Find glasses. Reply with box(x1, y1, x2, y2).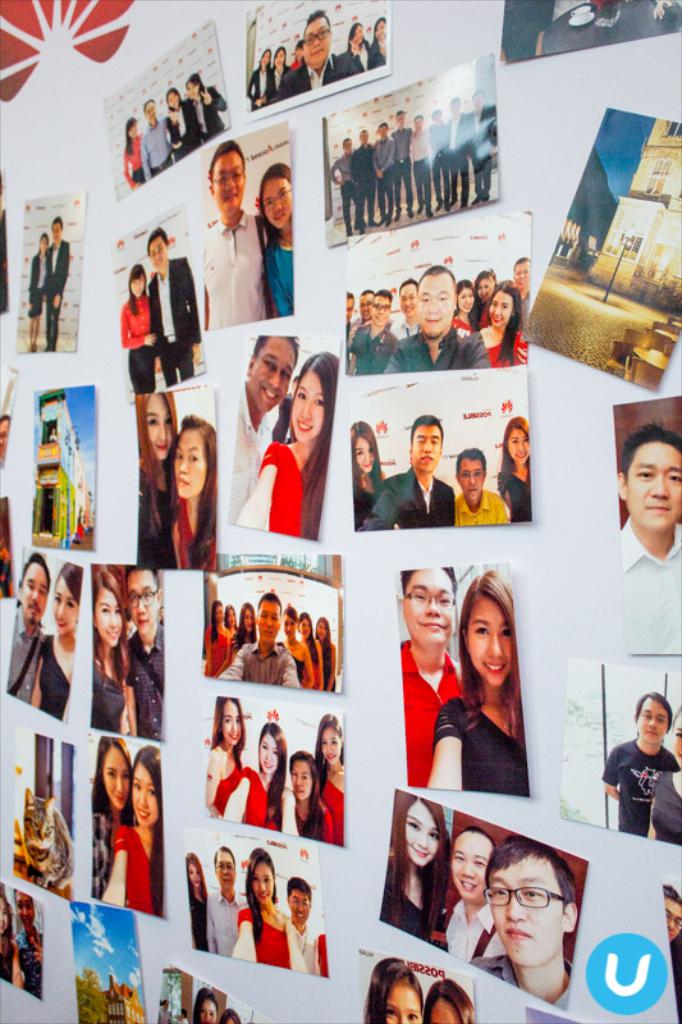
box(480, 879, 572, 906).
